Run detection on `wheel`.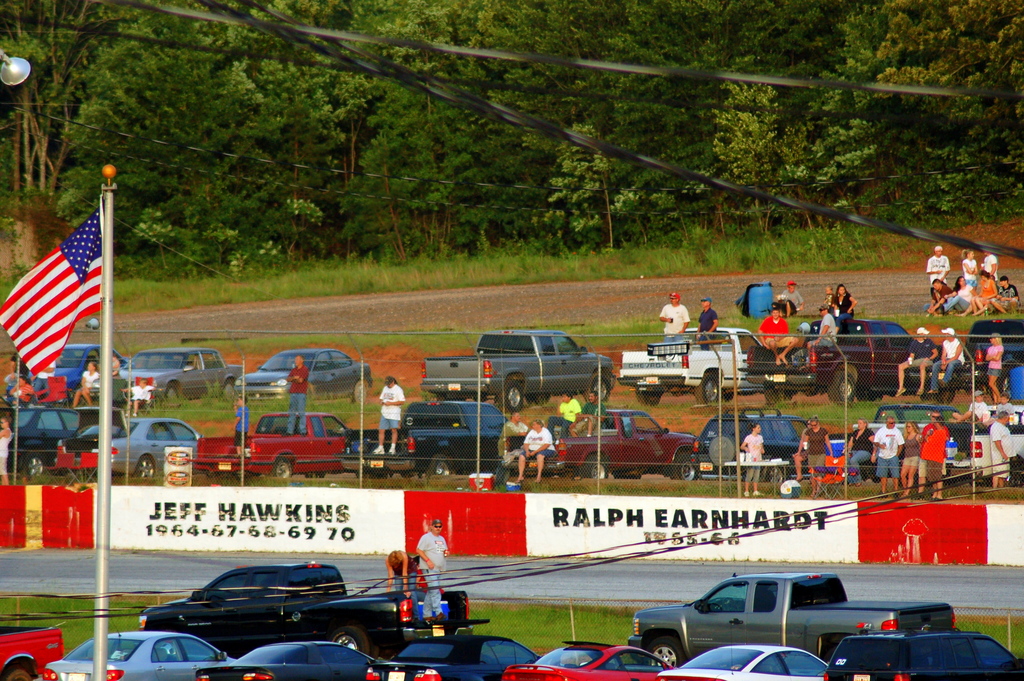
Result: [left=634, top=393, right=664, bottom=406].
